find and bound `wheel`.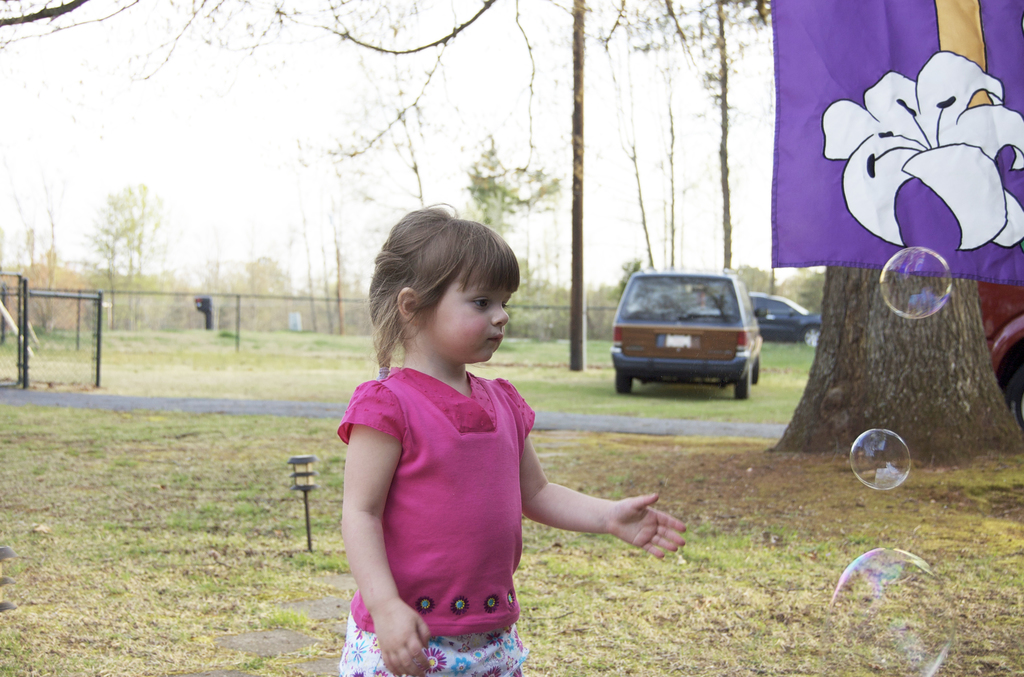
Bound: 803:329:822:347.
